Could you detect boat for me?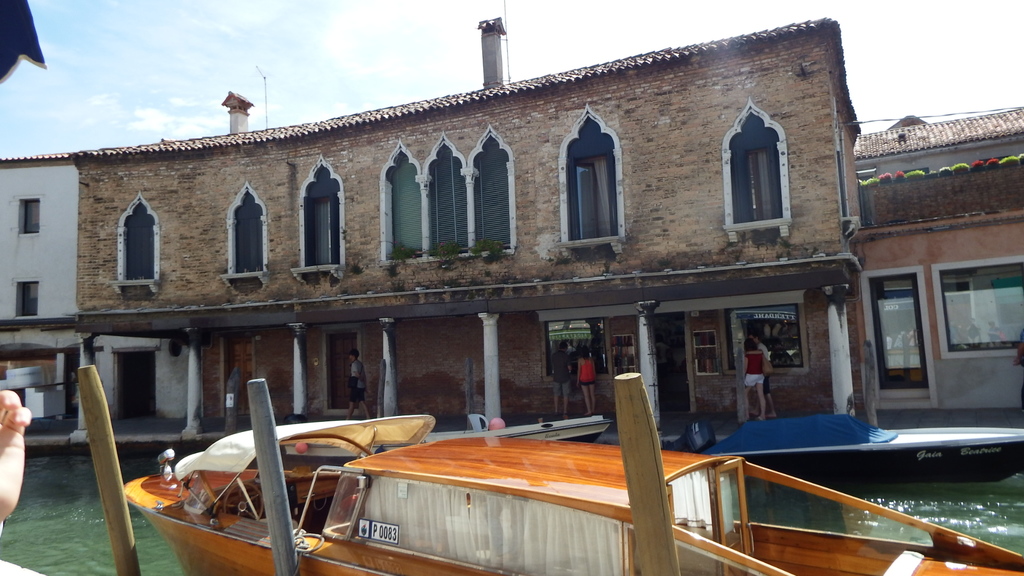
Detection result: bbox=(124, 413, 1023, 575).
